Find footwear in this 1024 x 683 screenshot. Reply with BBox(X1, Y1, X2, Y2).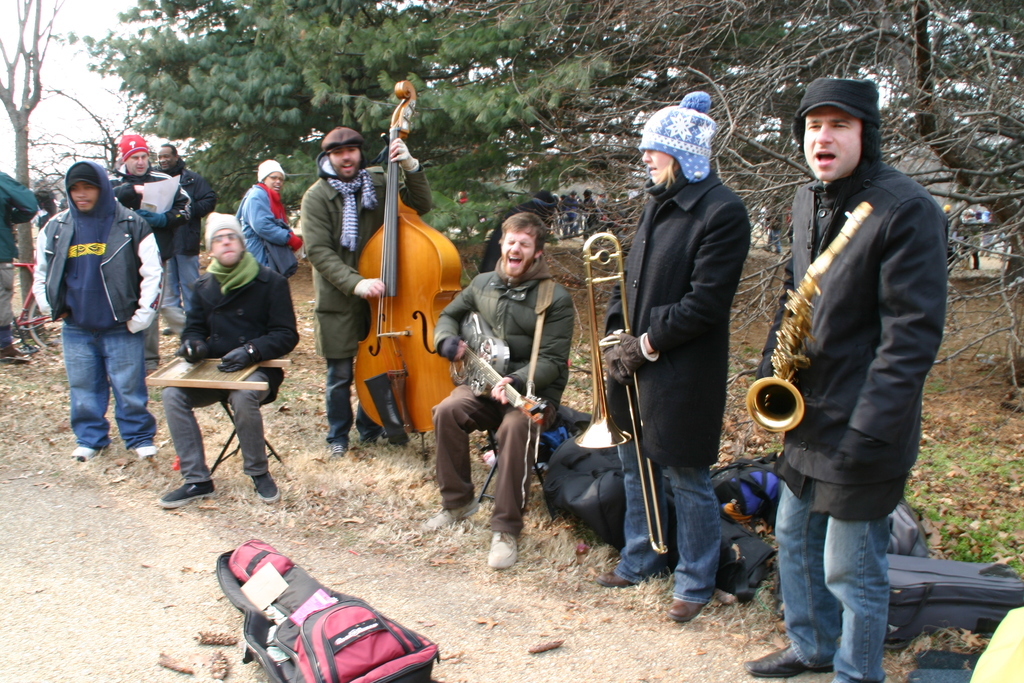
BBox(0, 344, 28, 363).
